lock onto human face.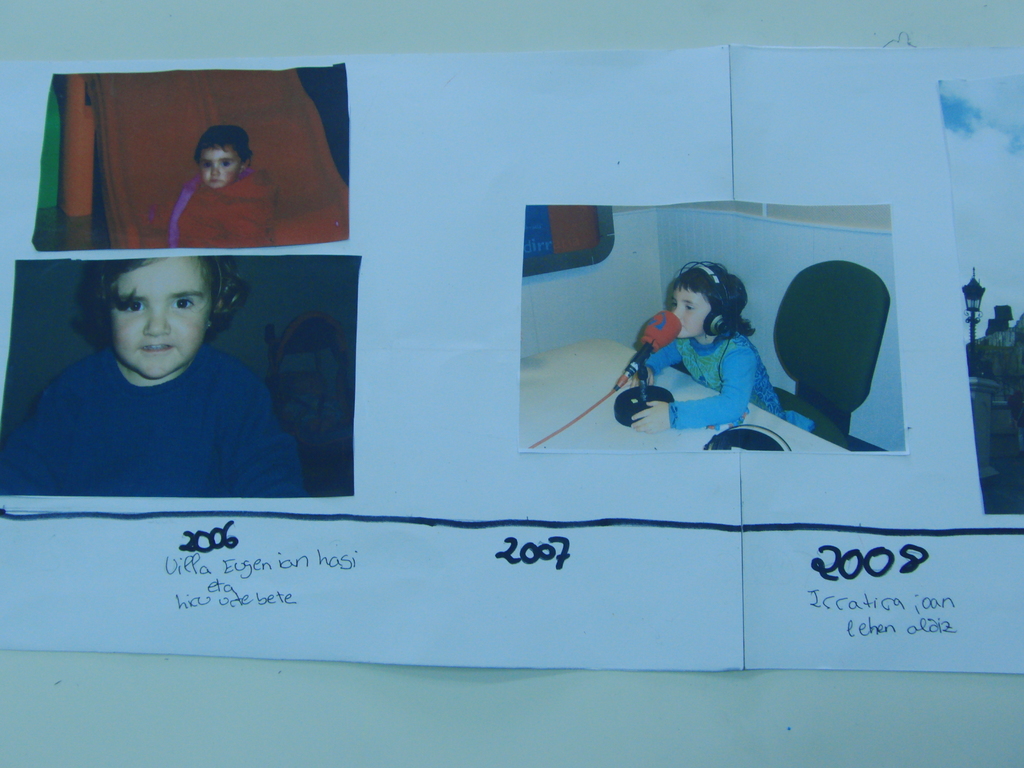
Locked: box(674, 287, 708, 336).
